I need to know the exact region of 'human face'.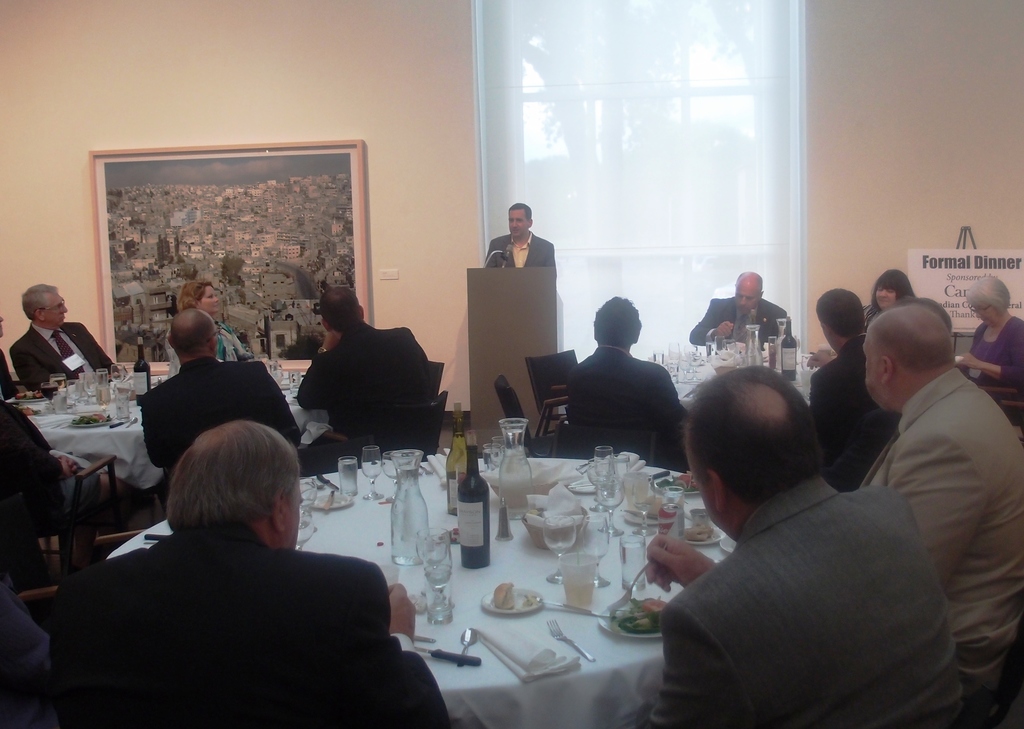
Region: detection(48, 295, 70, 325).
